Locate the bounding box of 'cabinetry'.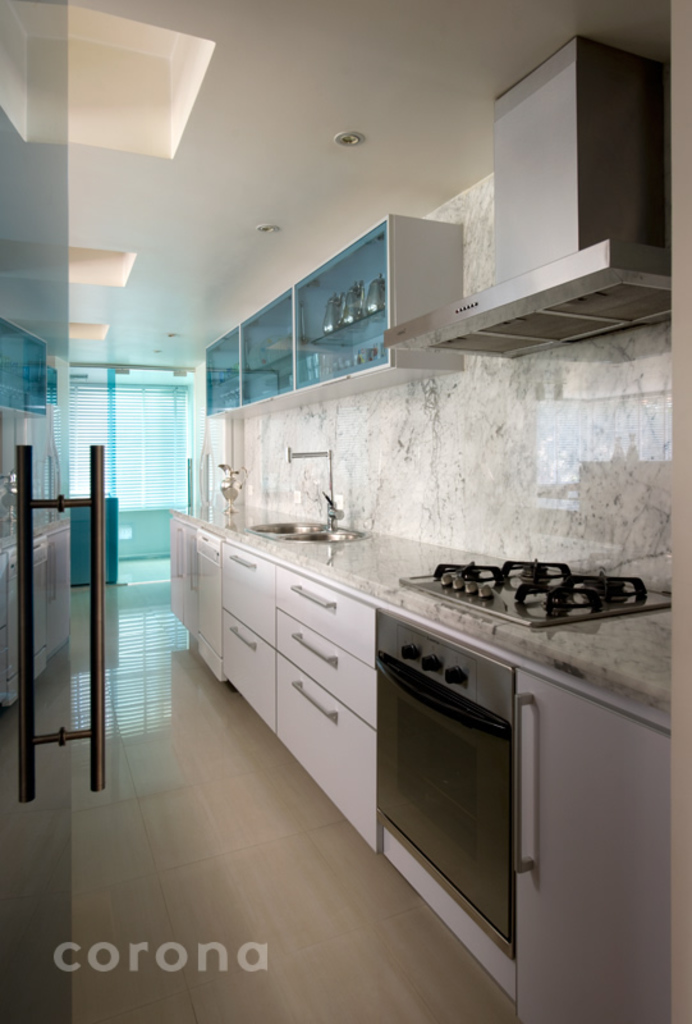
Bounding box: bbox=(242, 288, 302, 419).
